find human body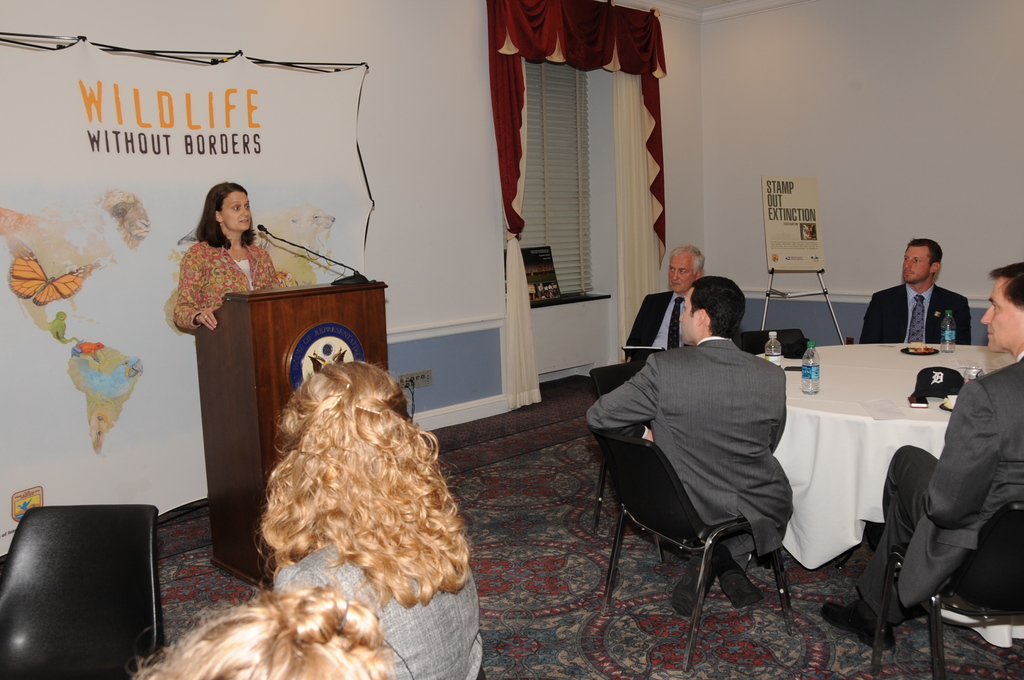
[left=856, top=239, right=979, bottom=355]
